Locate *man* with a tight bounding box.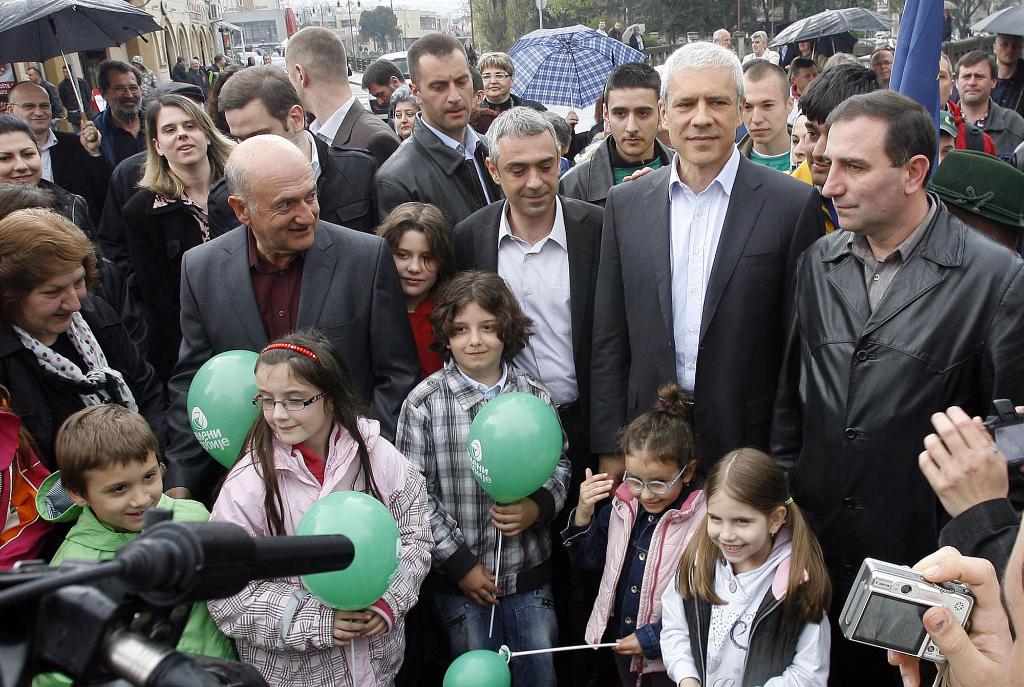
left=451, top=101, right=605, bottom=686.
